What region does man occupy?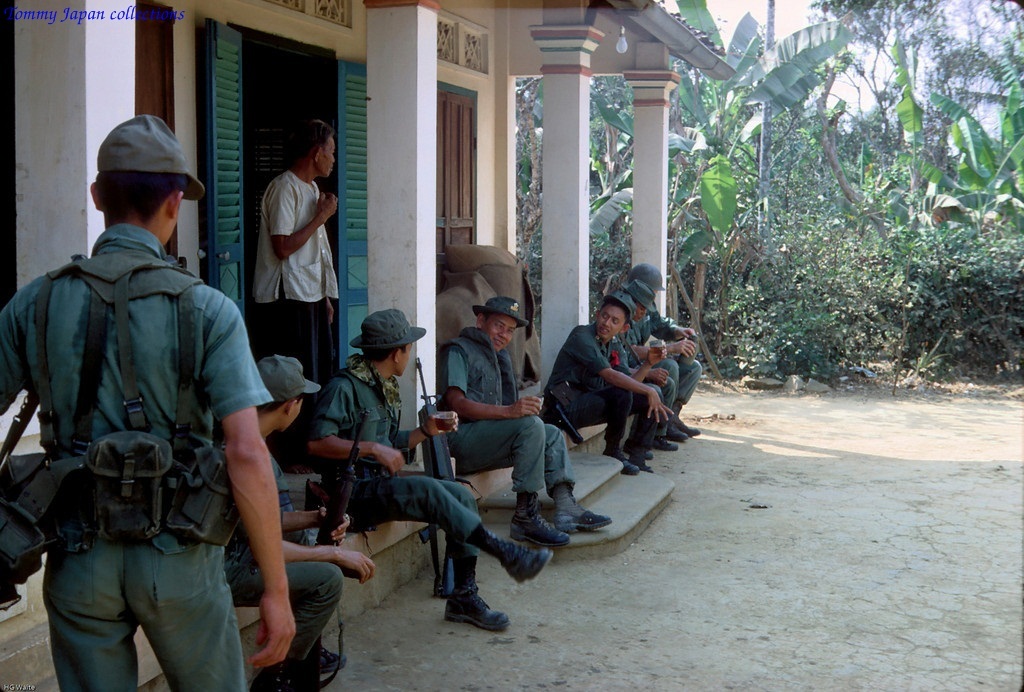
x1=231, y1=363, x2=369, y2=691.
